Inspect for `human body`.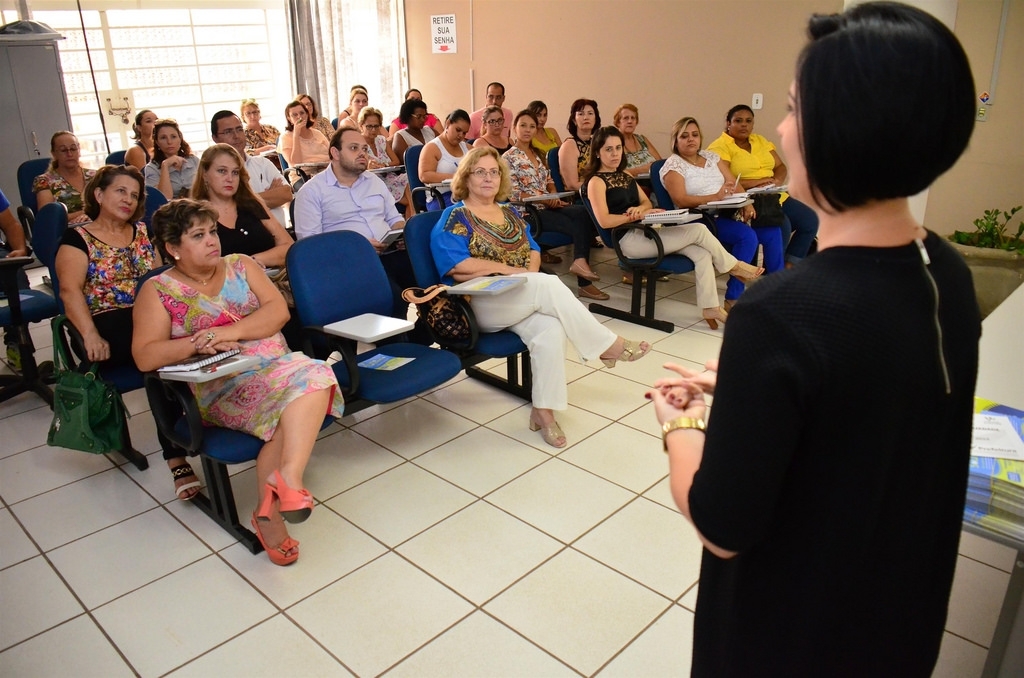
Inspection: detection(555, 96, 602, 204).
